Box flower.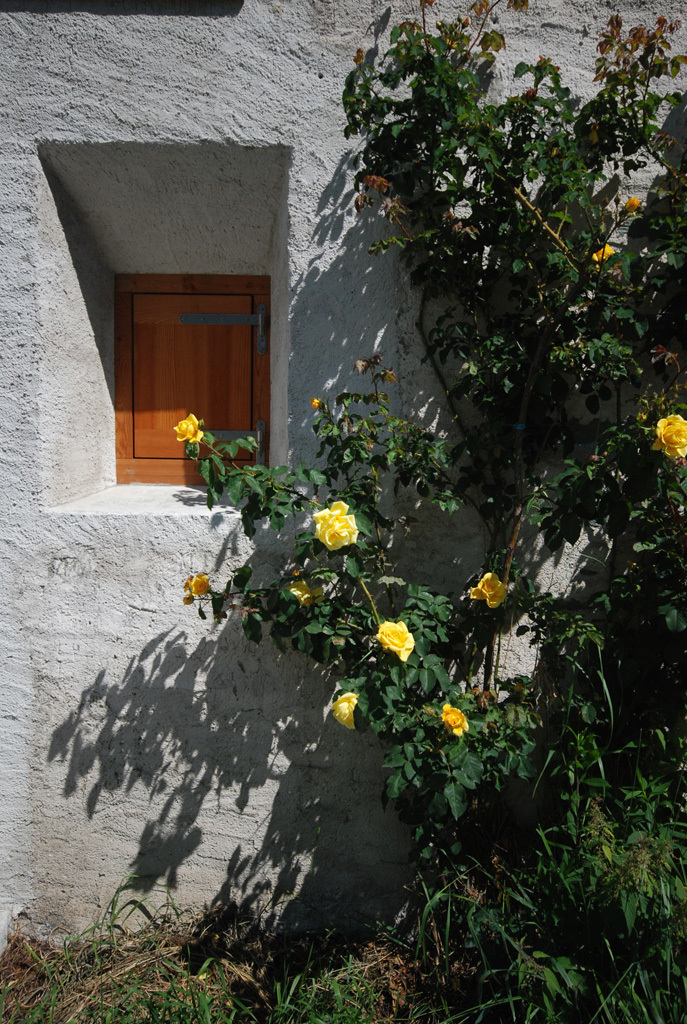
detection(651, 416, 686, 462).
